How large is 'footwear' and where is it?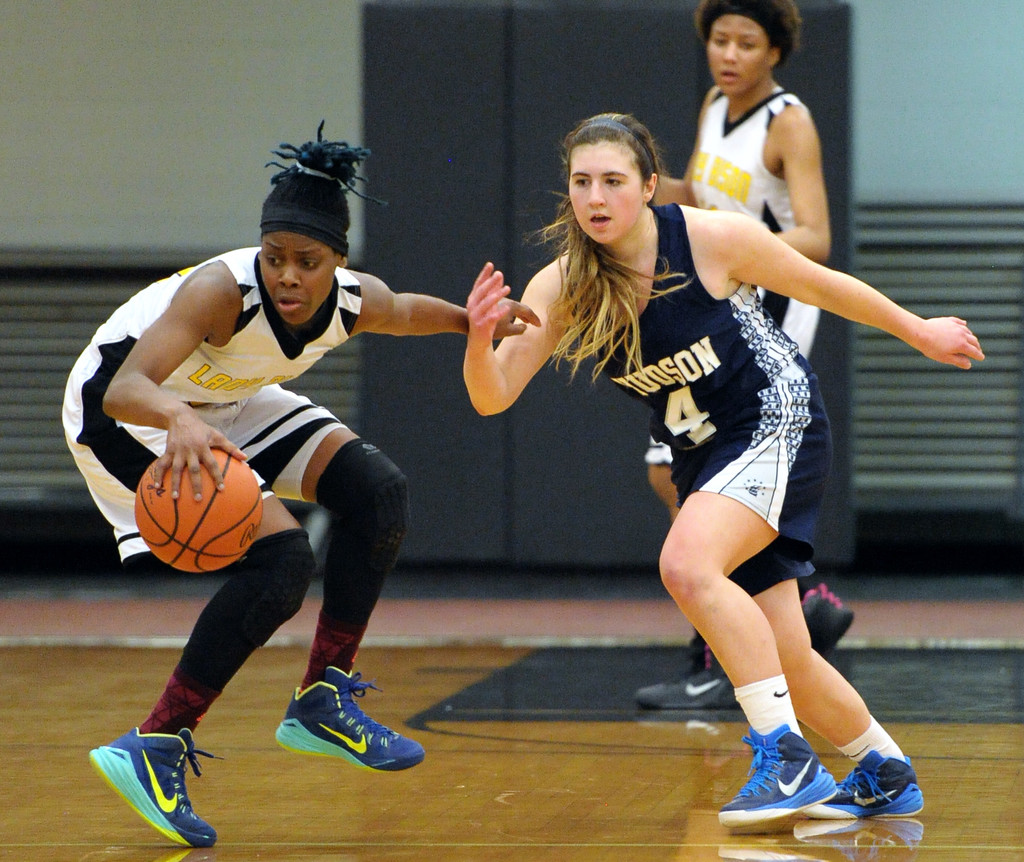
Bounding box: detection(92, 723, 221, 849).
